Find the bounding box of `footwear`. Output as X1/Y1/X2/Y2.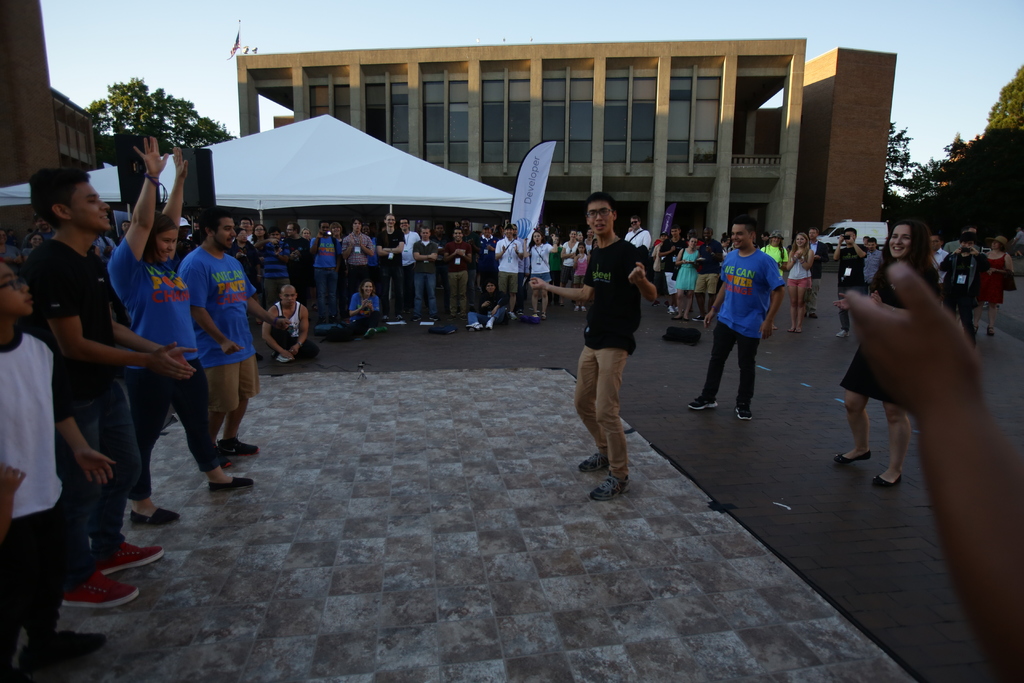
510/312/517/321.
